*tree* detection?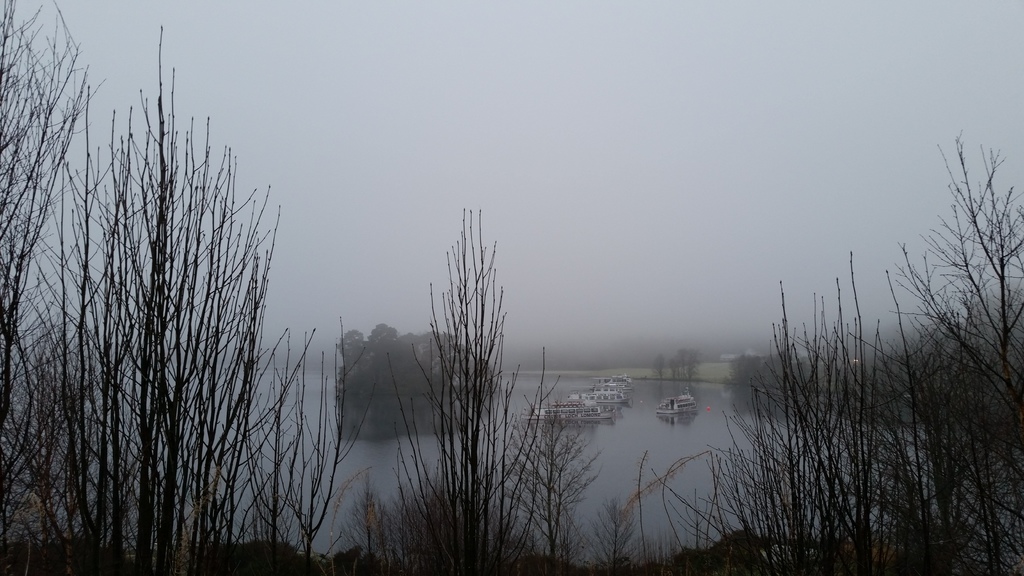
x1=685 y1=122 x2=1023 y2=575
